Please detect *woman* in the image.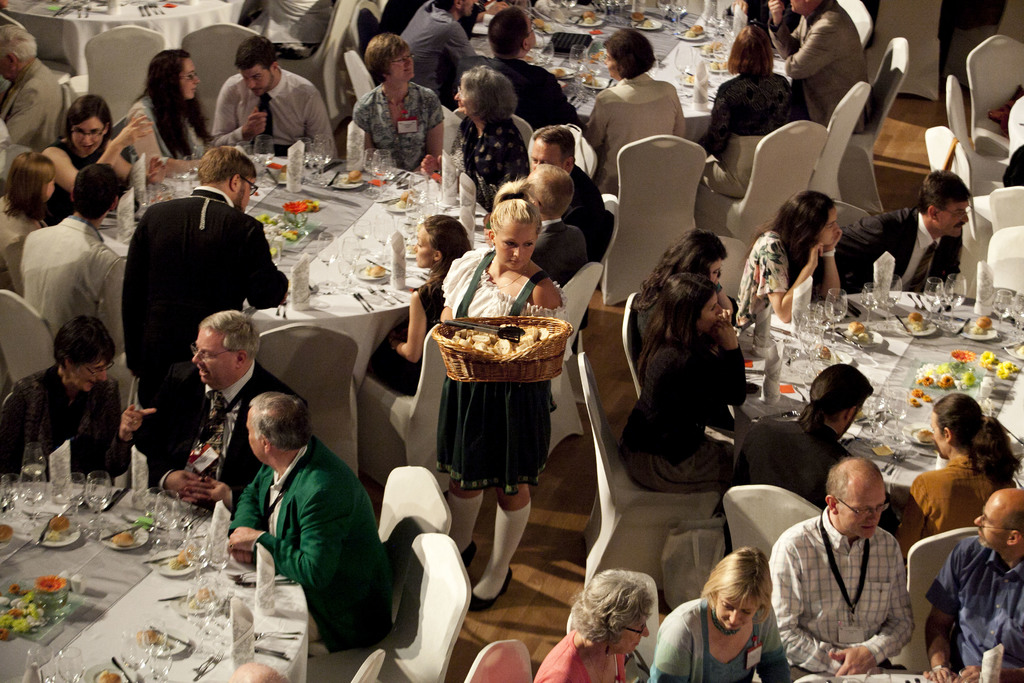
region(585, 31, 685, 194).
